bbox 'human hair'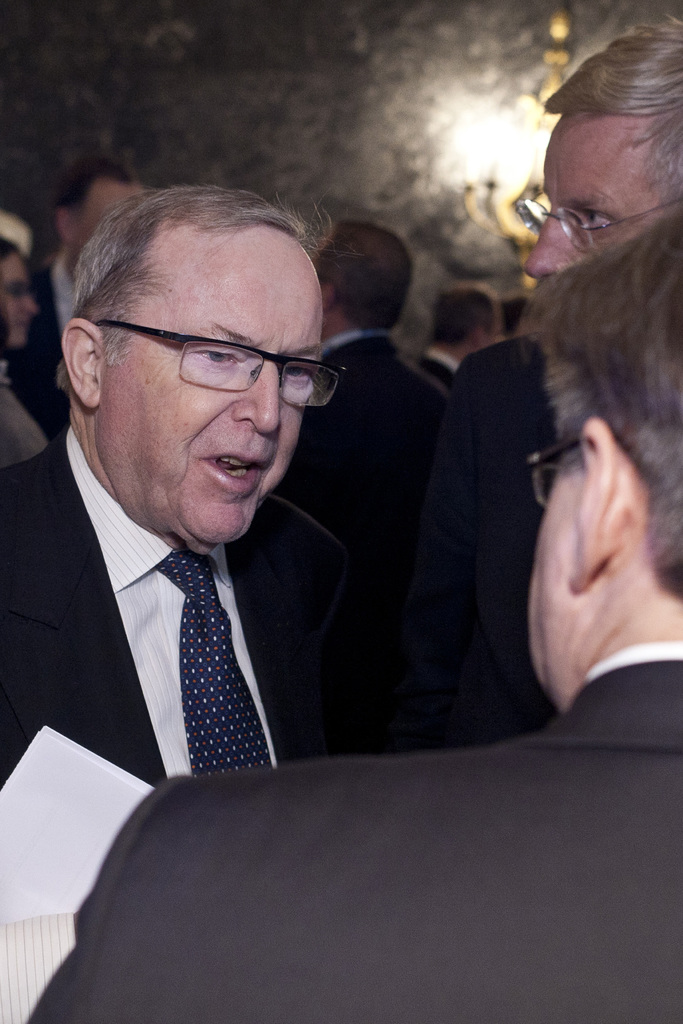
{"x1": 51, "y1": 187, "x2": 336, "y2": 402}
